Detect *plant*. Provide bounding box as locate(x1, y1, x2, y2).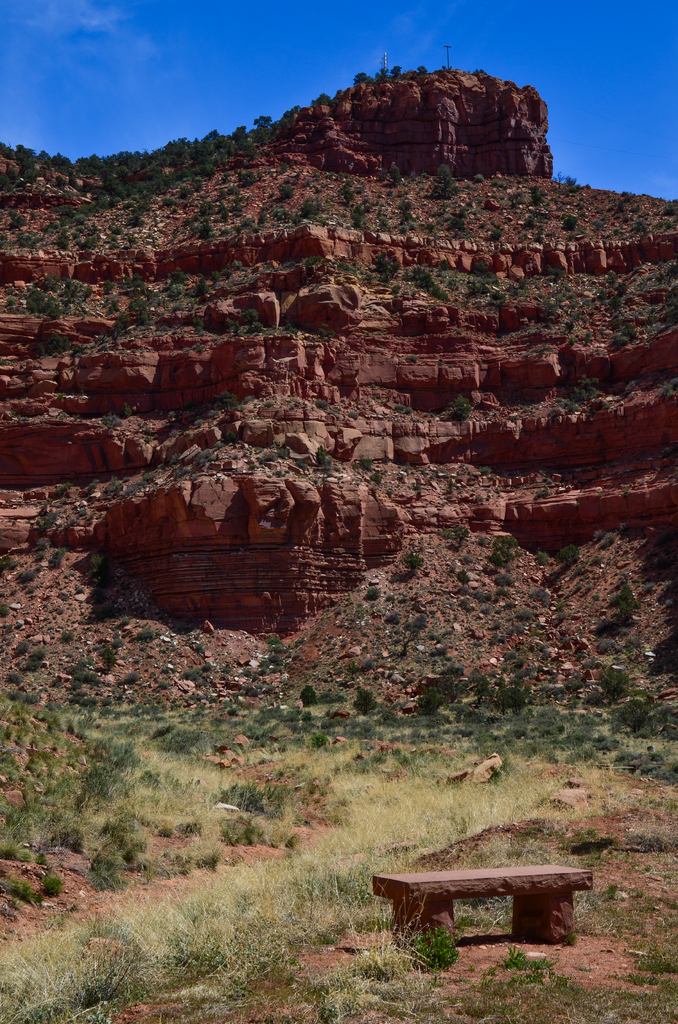
locate(171, 464, 191, 478).
